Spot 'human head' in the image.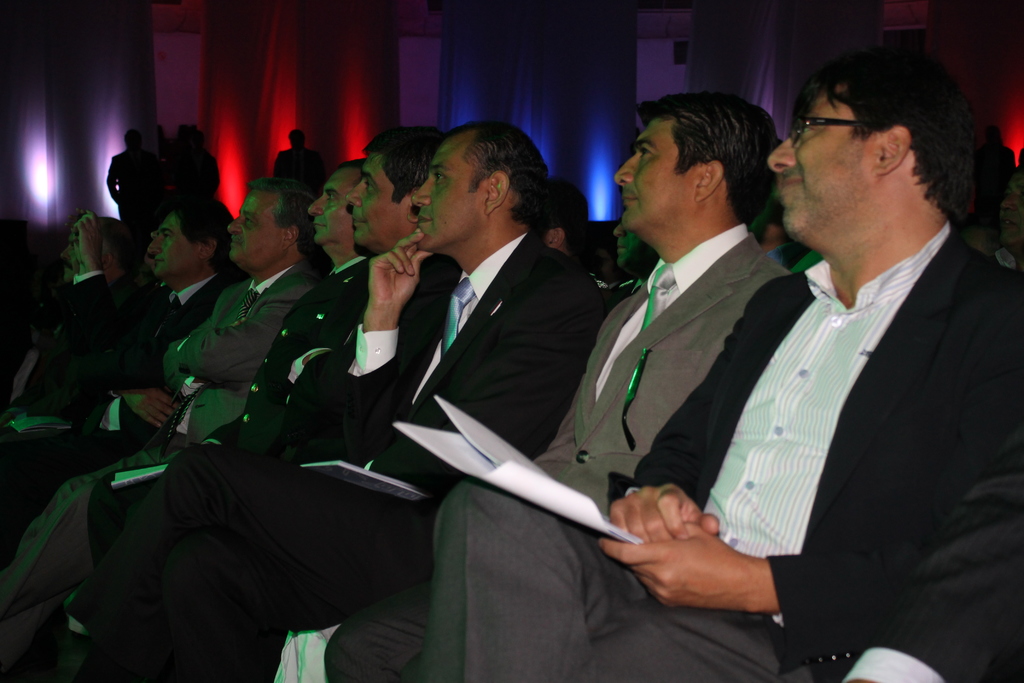
'human head' found at [59, 233, 79, 283].
